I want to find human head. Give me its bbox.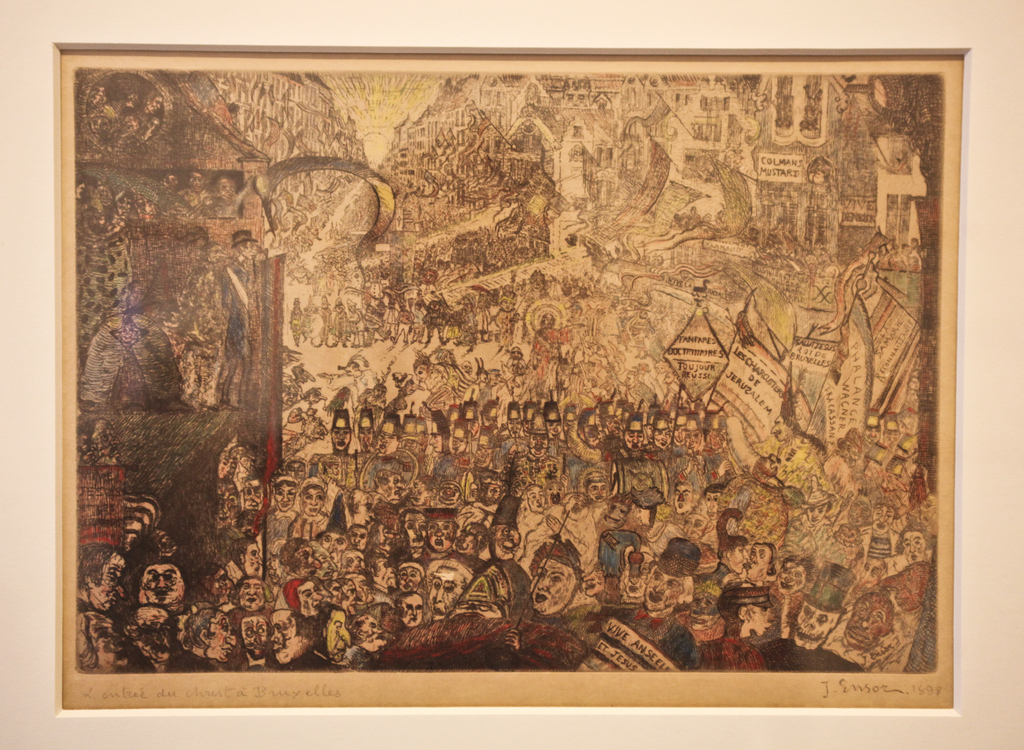
BBox(189, 606, 240, 653).
